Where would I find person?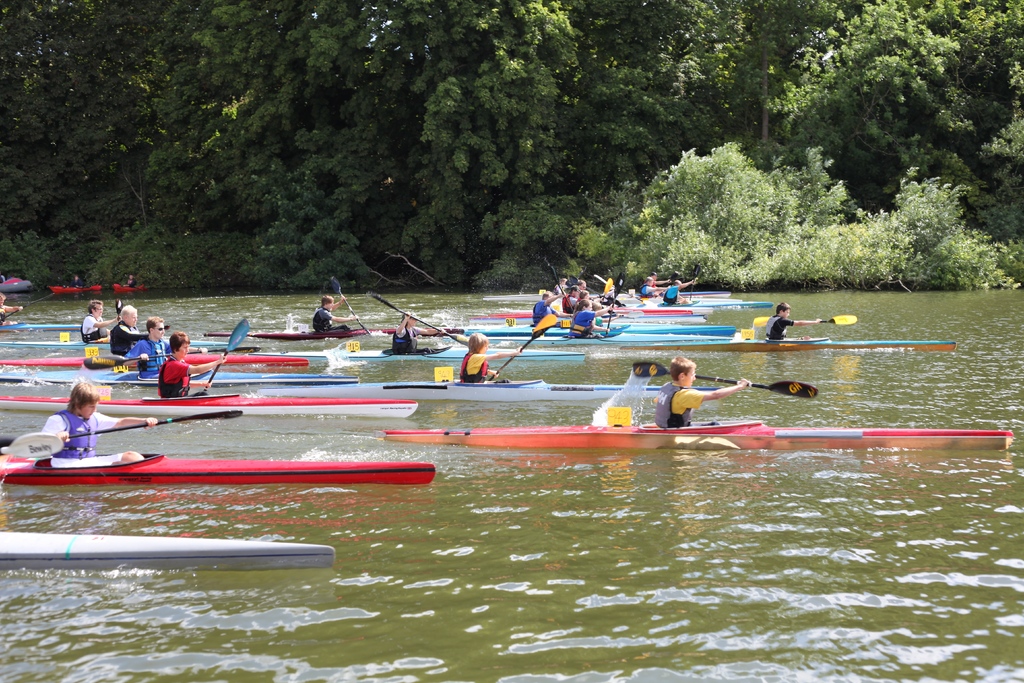
At 151:329:222:398.
